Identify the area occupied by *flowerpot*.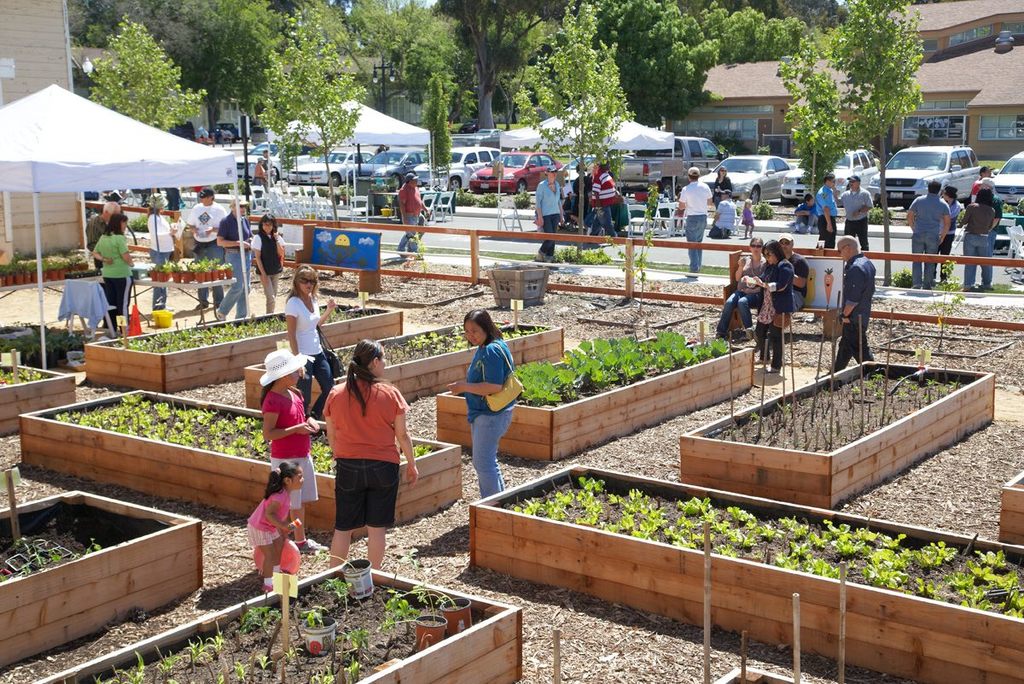
Area: [440,595,469,634].
